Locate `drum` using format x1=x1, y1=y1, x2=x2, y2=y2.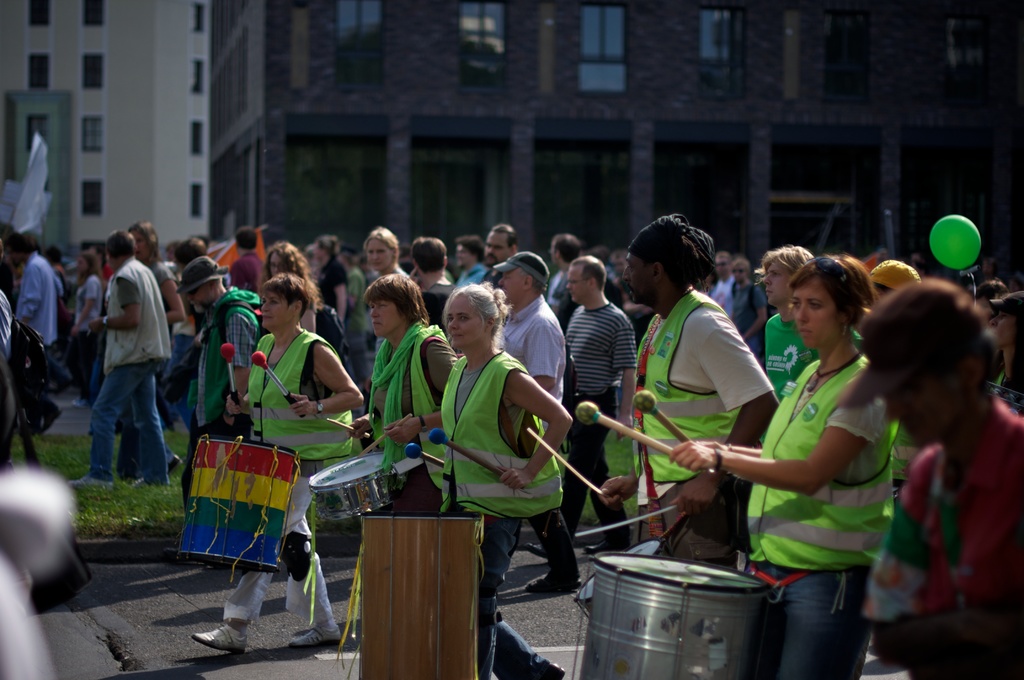
x1=568, y1=556, x2=771, y2=679.
